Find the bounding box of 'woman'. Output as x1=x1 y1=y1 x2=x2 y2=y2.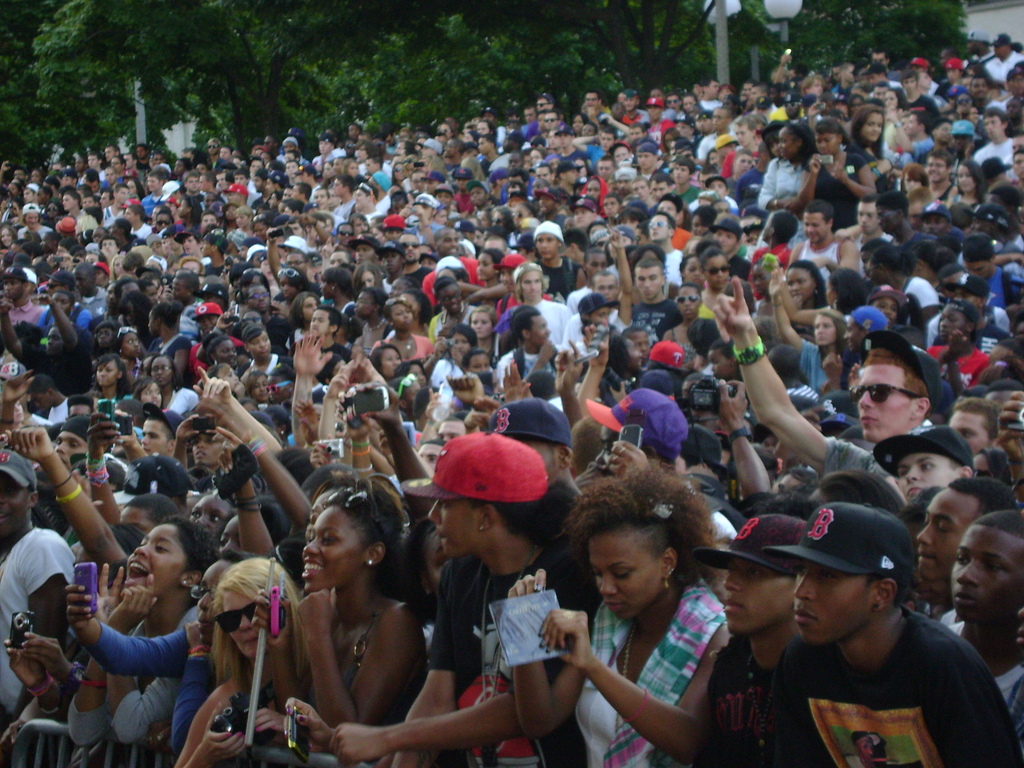
x1=181 y1=193 x2=198 y2=237.
